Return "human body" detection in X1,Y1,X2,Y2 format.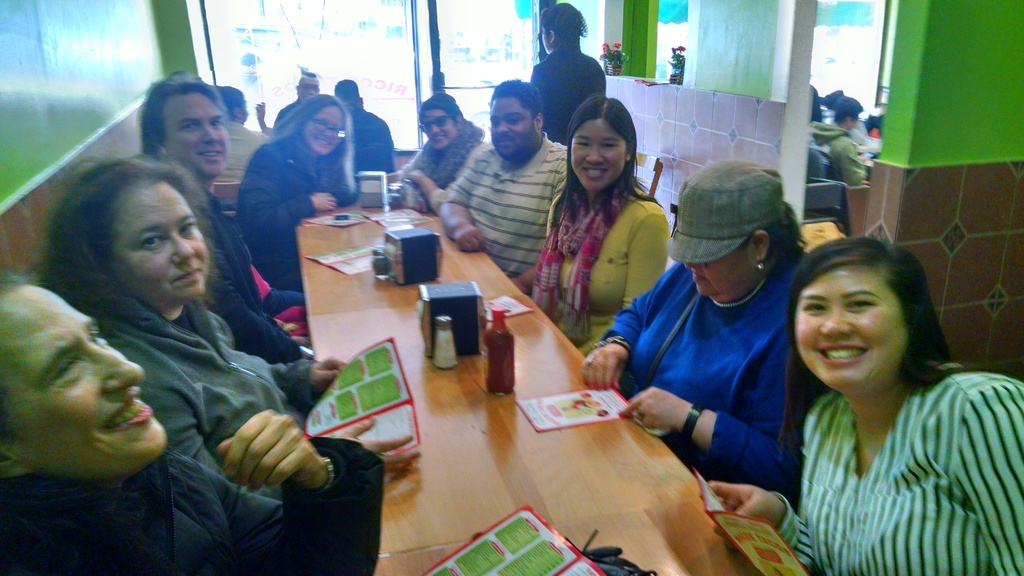
236,94,353,291.
